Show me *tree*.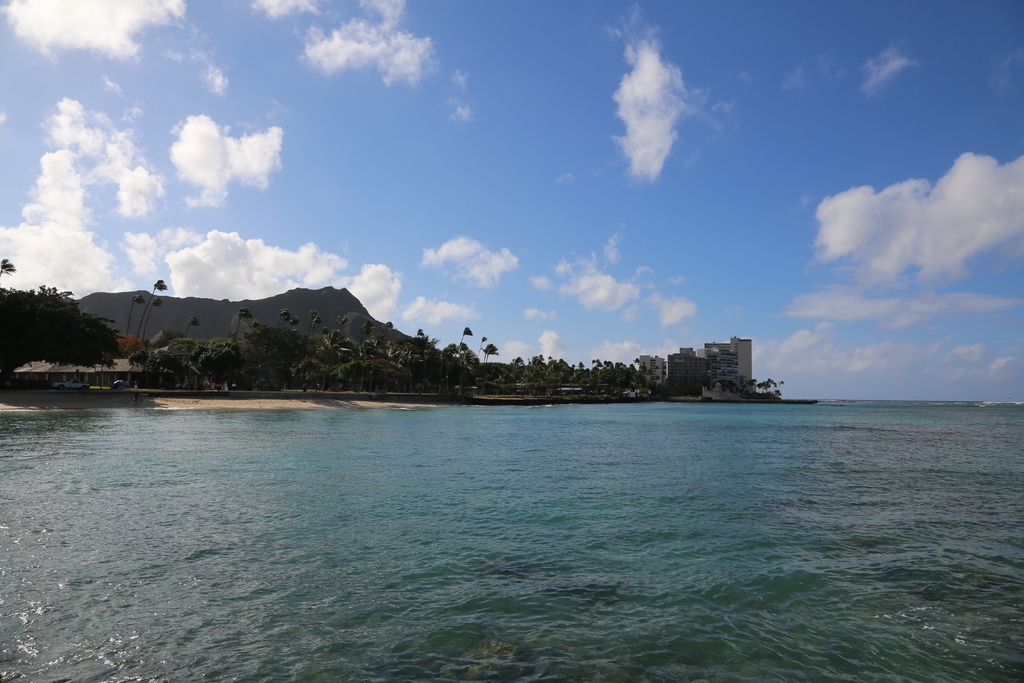
*tree* is here: bbox=[415, 326, 426, 336].
